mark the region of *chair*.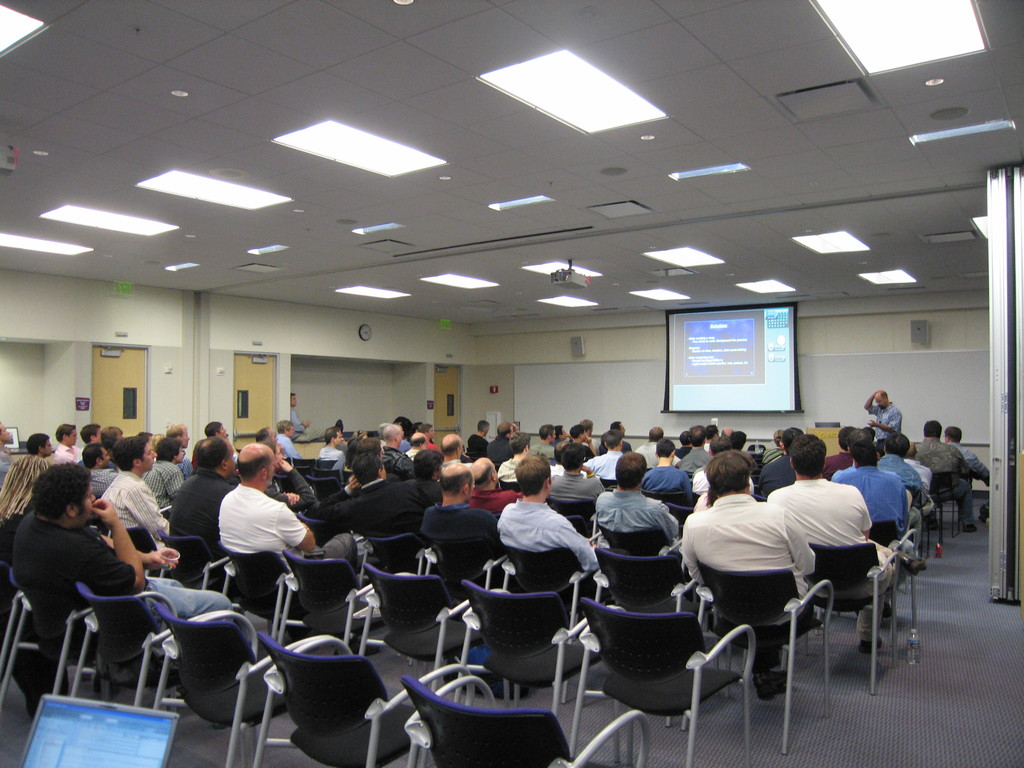
Region: 362 532 435 570.
